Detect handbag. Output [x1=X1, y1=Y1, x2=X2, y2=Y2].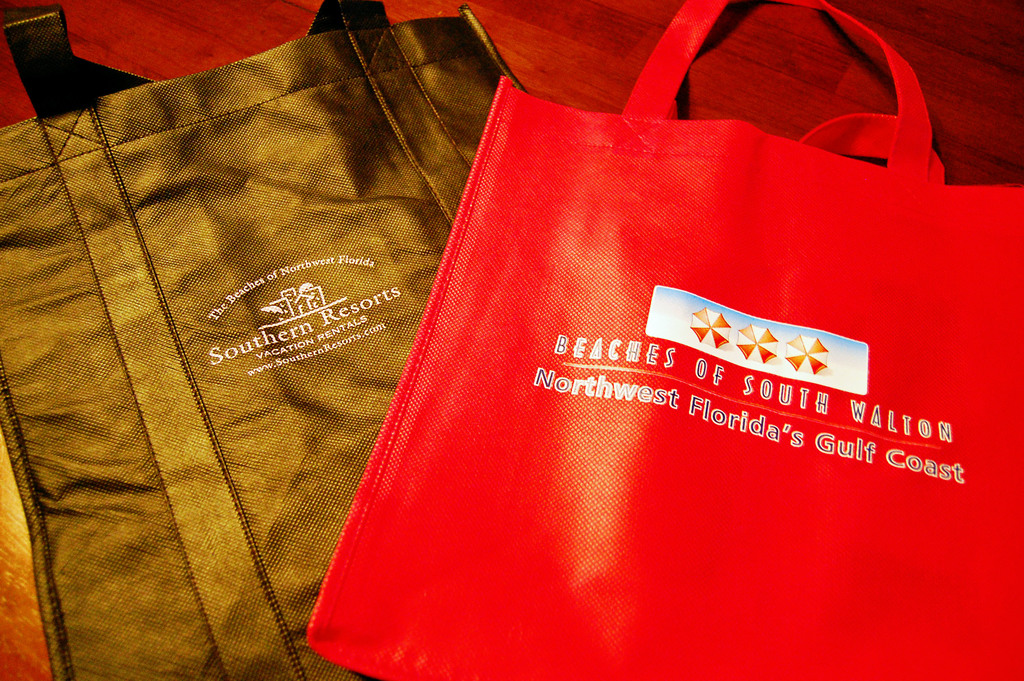
[x1=305, y1=0, x2=1023, y2=680].
